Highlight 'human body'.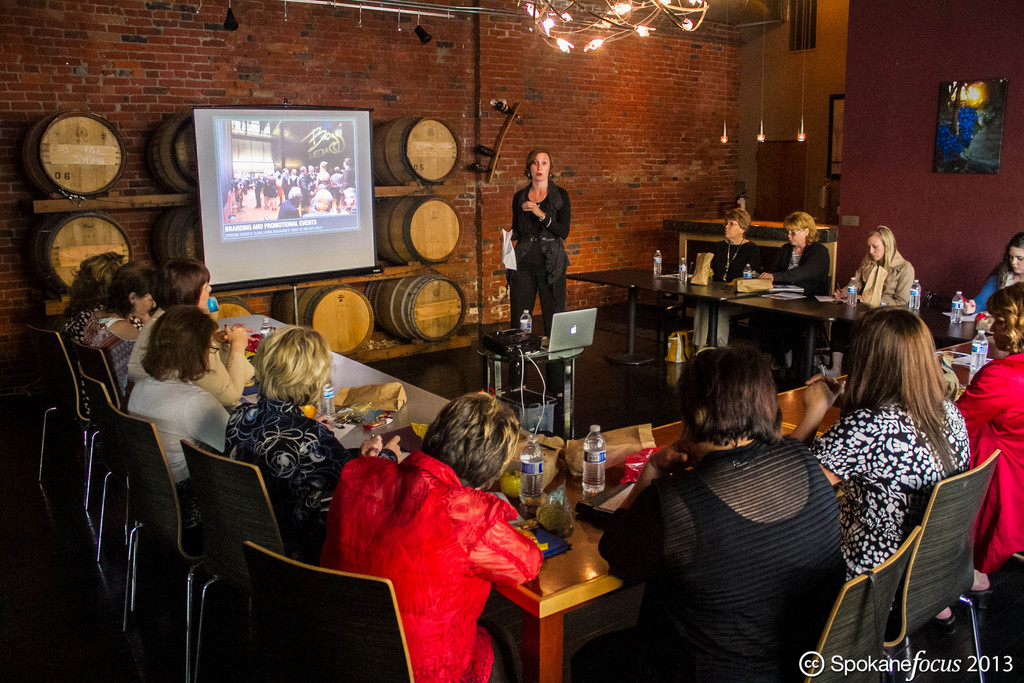
Highlighted region: bbox(56, 245, 118, 345).
